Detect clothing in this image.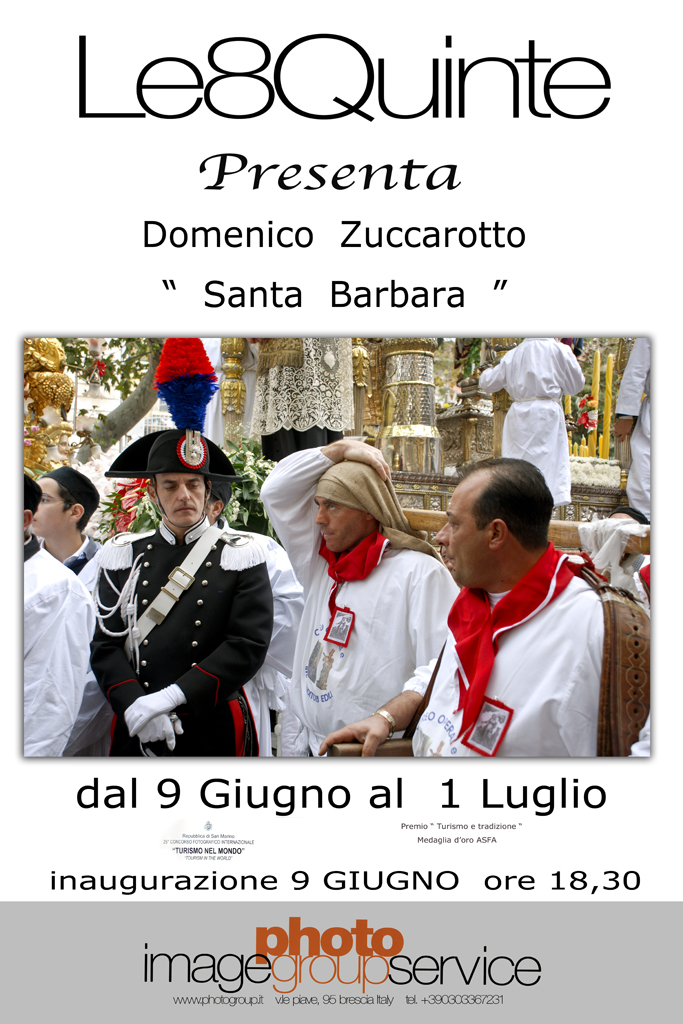
Detection: x1=422, y1=532, x2=630, y2=759.
